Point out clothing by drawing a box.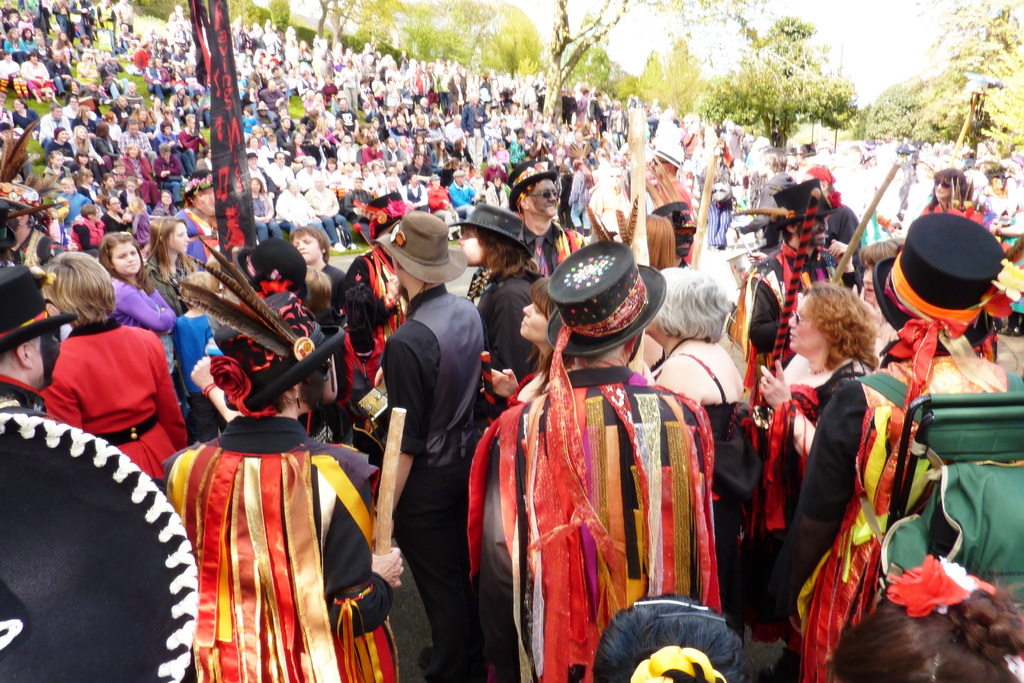
box=[170, 418, 404, 675].
